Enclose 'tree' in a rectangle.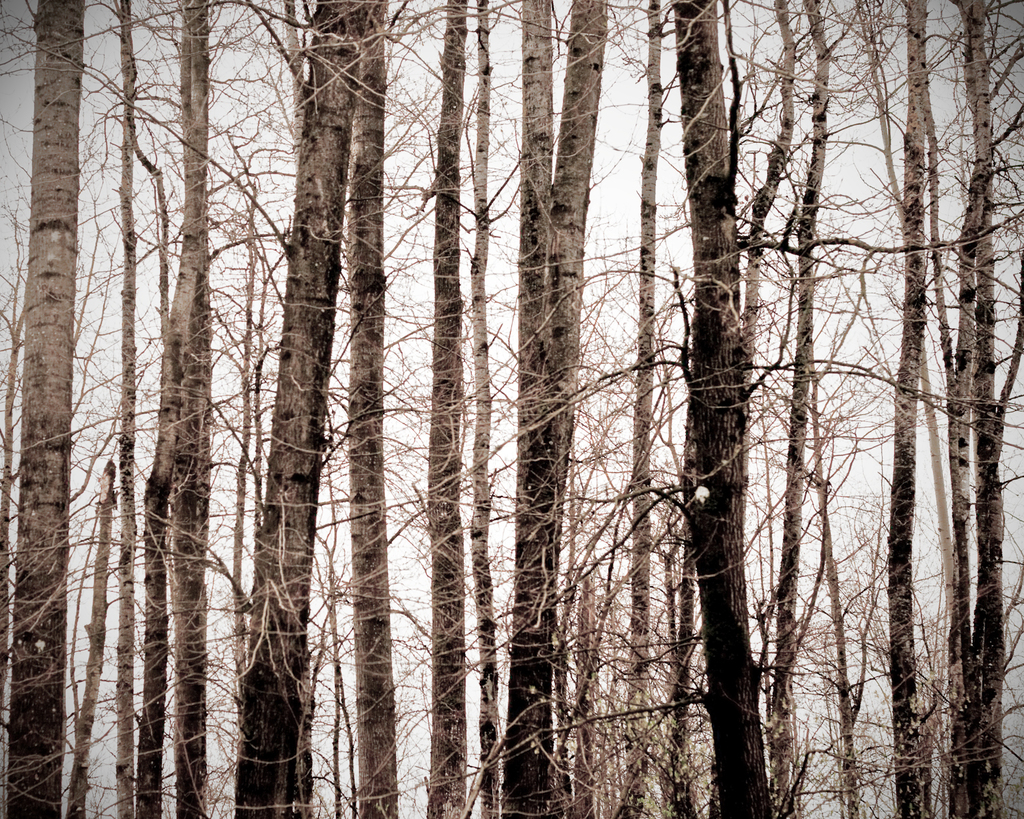
Rect(11, 0, 180, 818).
